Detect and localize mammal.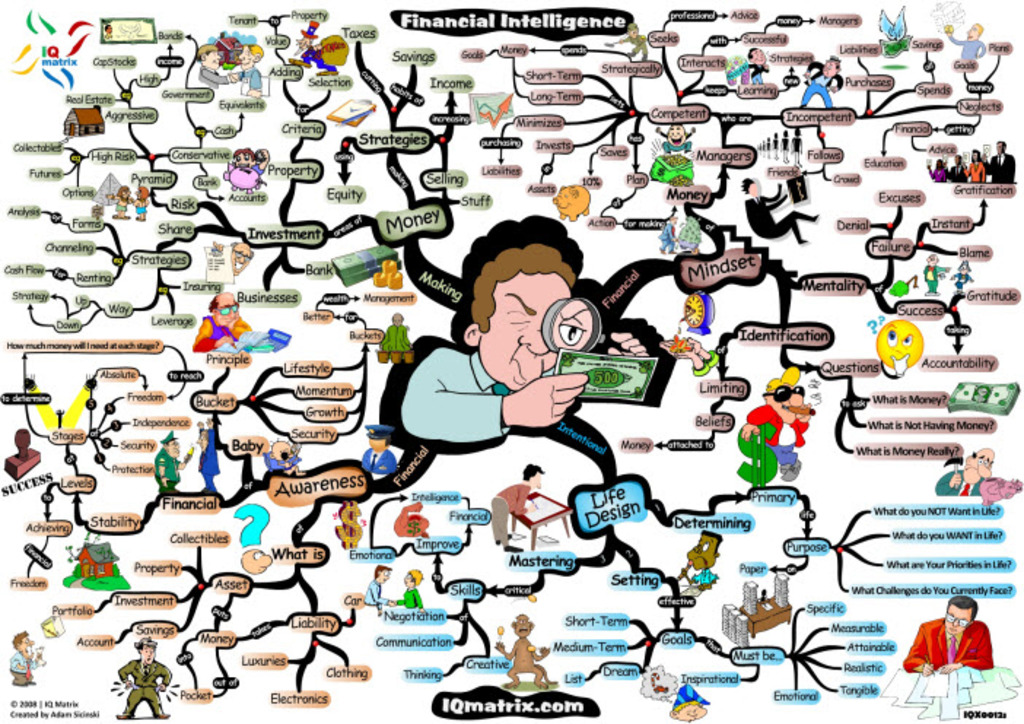
Localized at (362, 423, 392, 473).
